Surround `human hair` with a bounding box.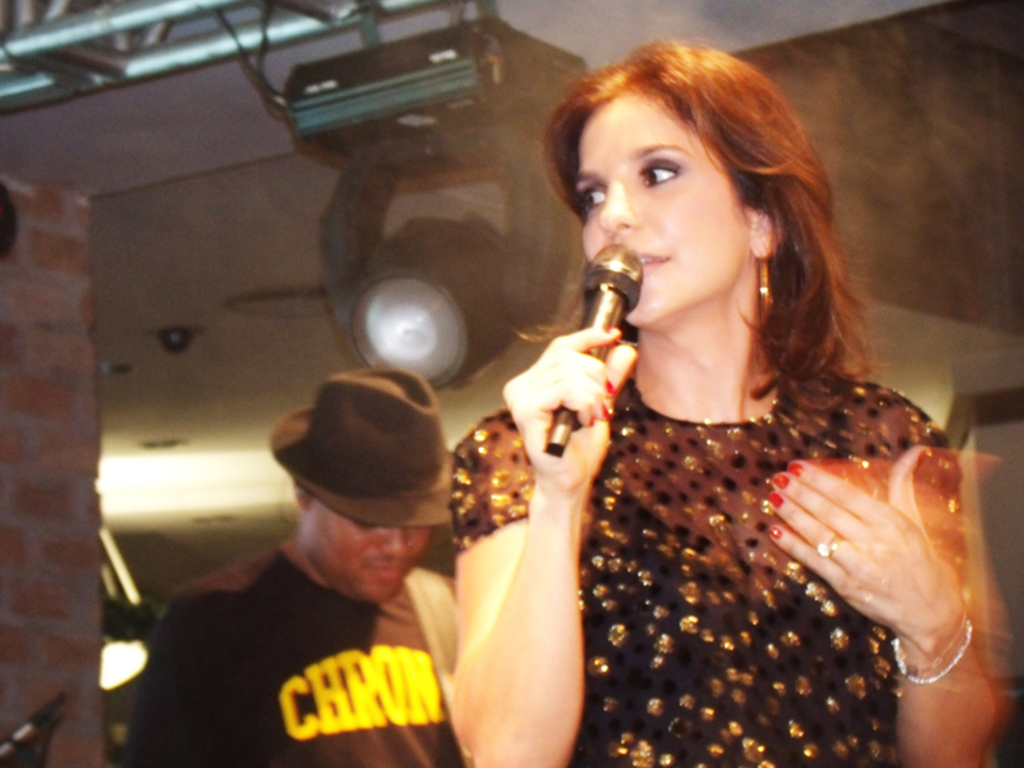
(532, 54, 835, 364).
